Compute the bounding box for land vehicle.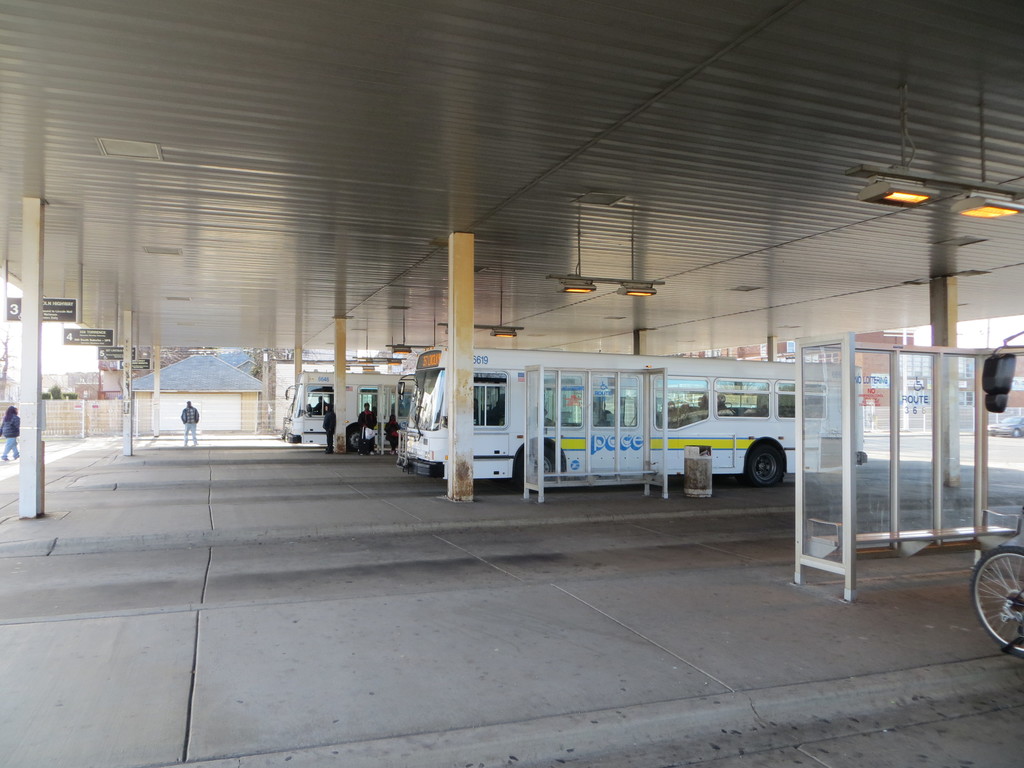
(left=969, top=543, right=1023, bottom=657).
